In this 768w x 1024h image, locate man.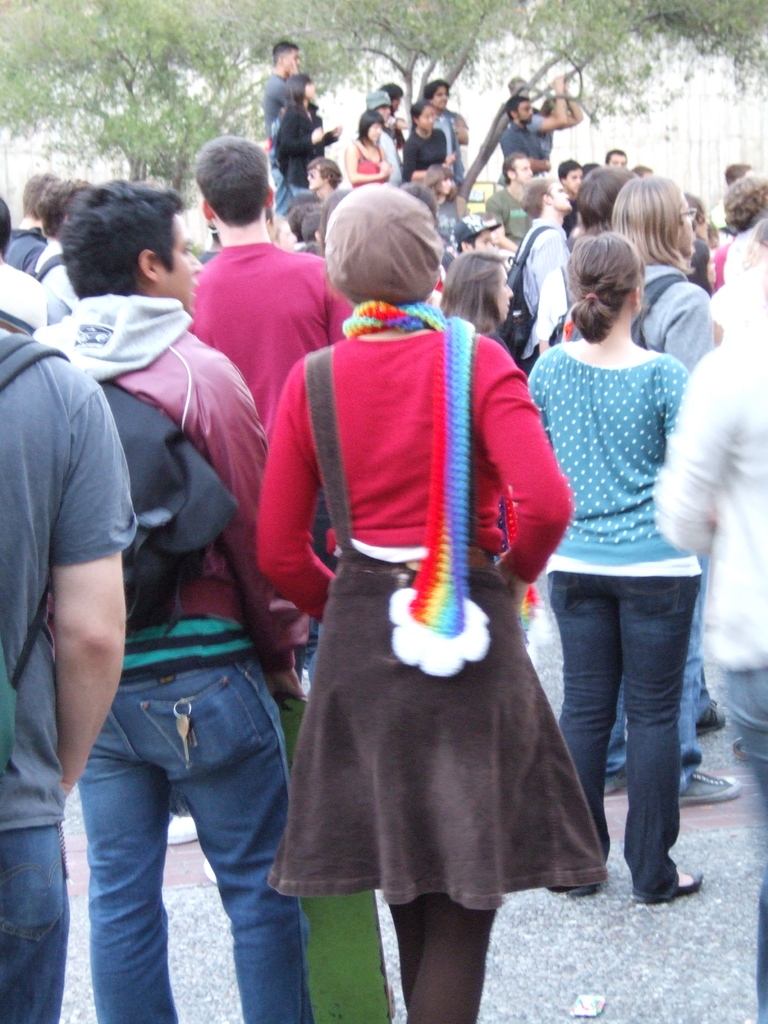
Bounding box: (x1=258, y1=28, x2=308, y2=209).
